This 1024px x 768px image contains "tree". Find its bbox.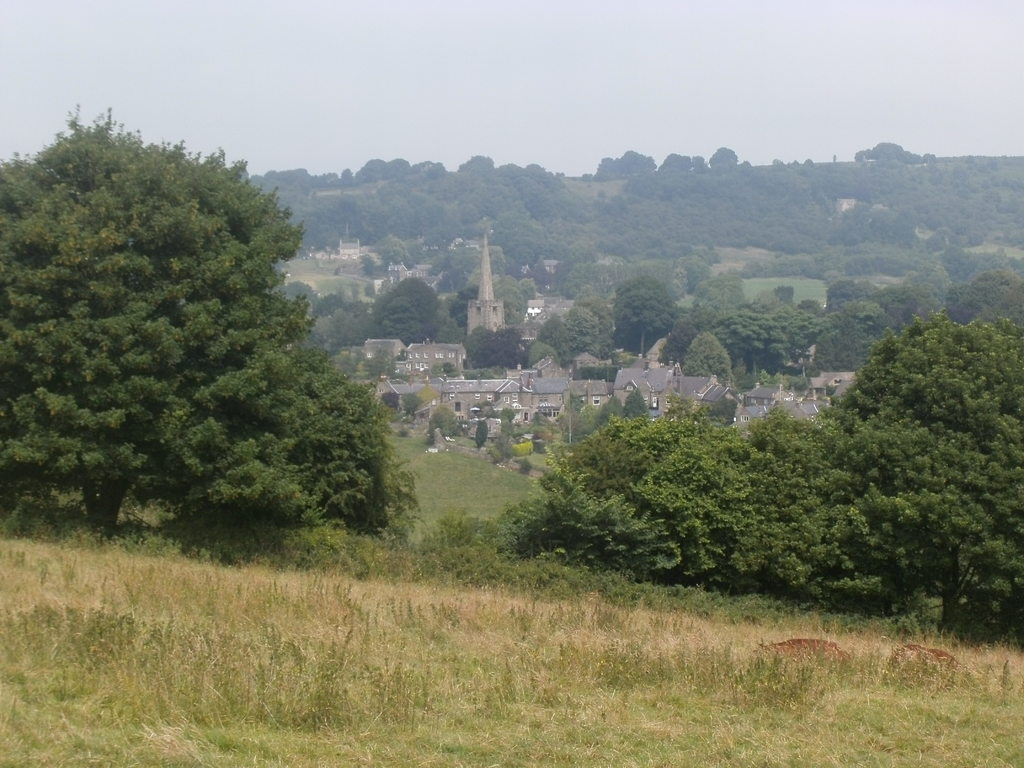
439:404:461:433.
